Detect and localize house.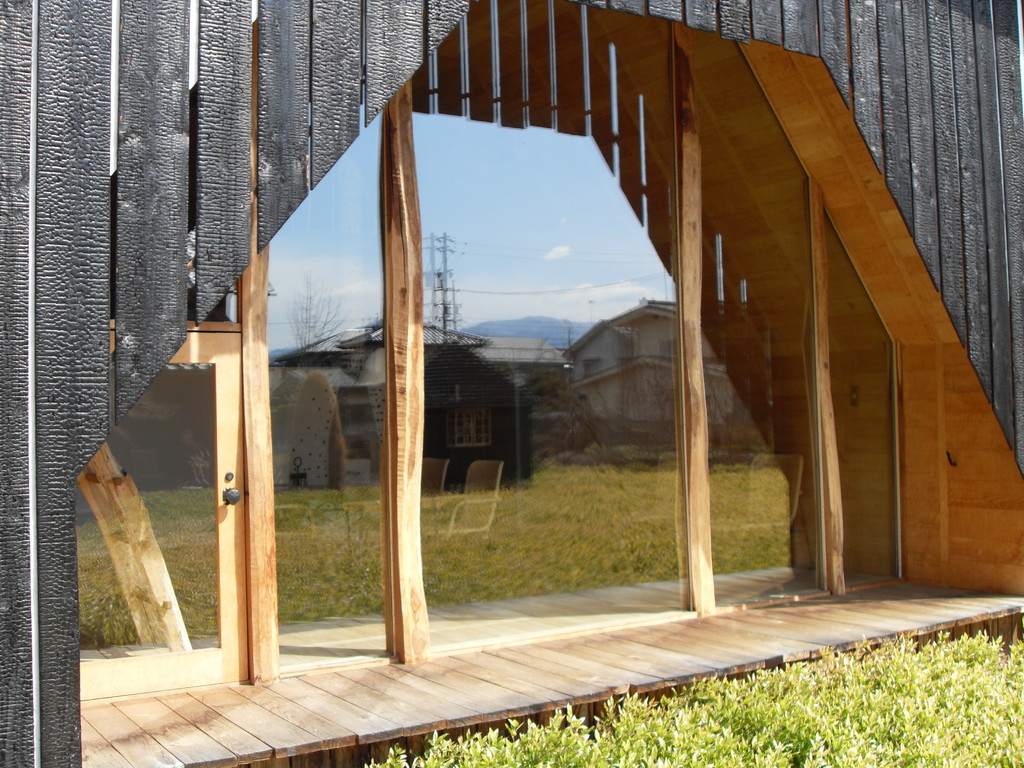
Localized at select_region(416, 346, 529, 487).
